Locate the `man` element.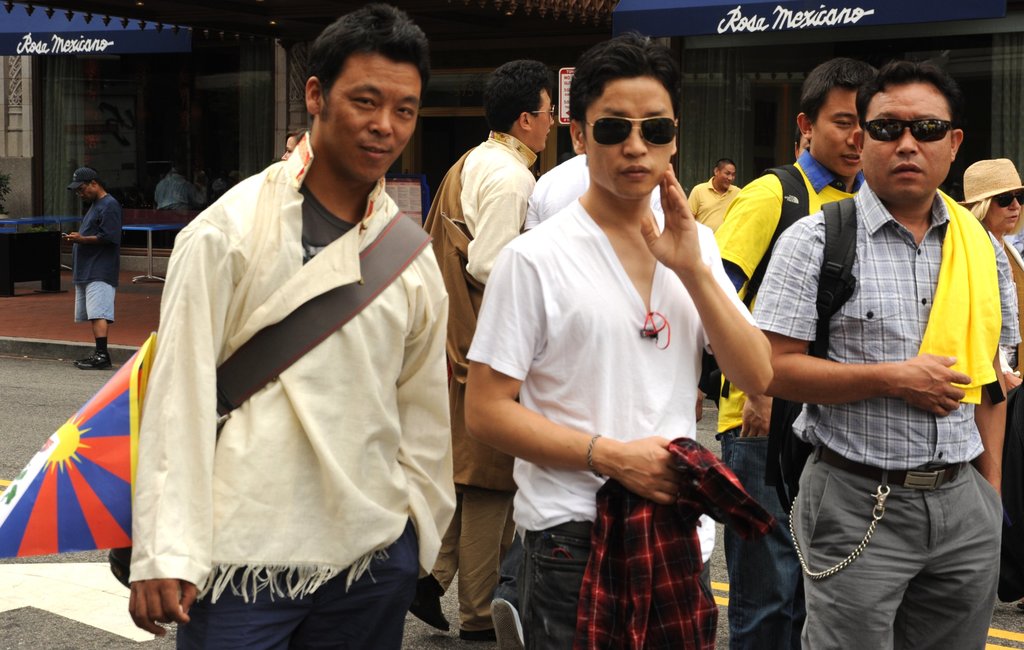
Element bbox: crop(152, 166, 196, 214).
